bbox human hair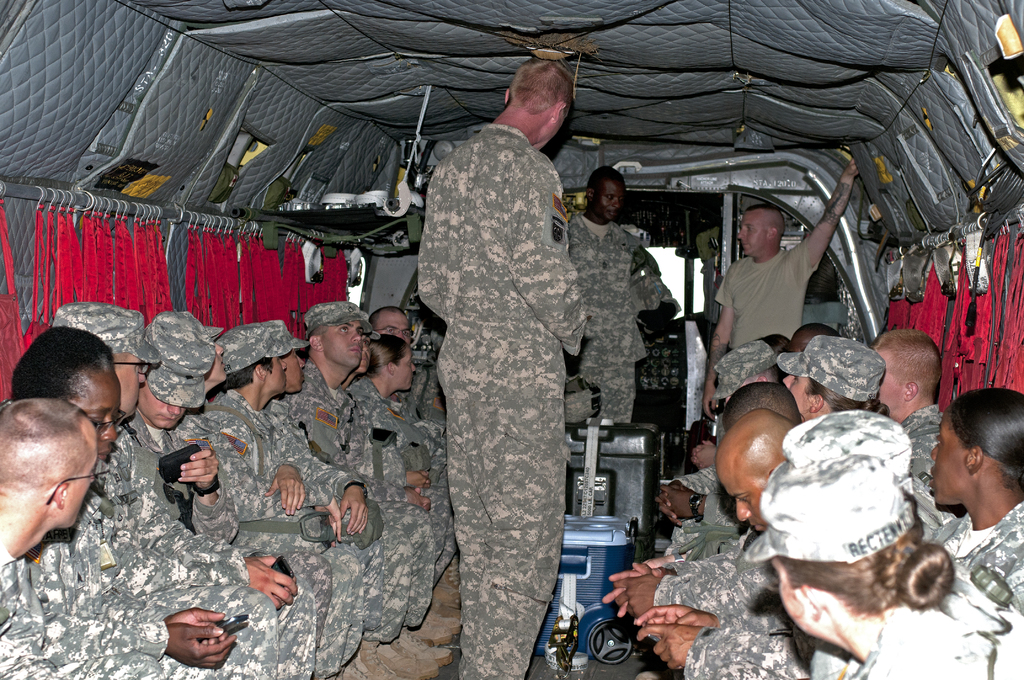
crop(367, 334, 411, 378)
